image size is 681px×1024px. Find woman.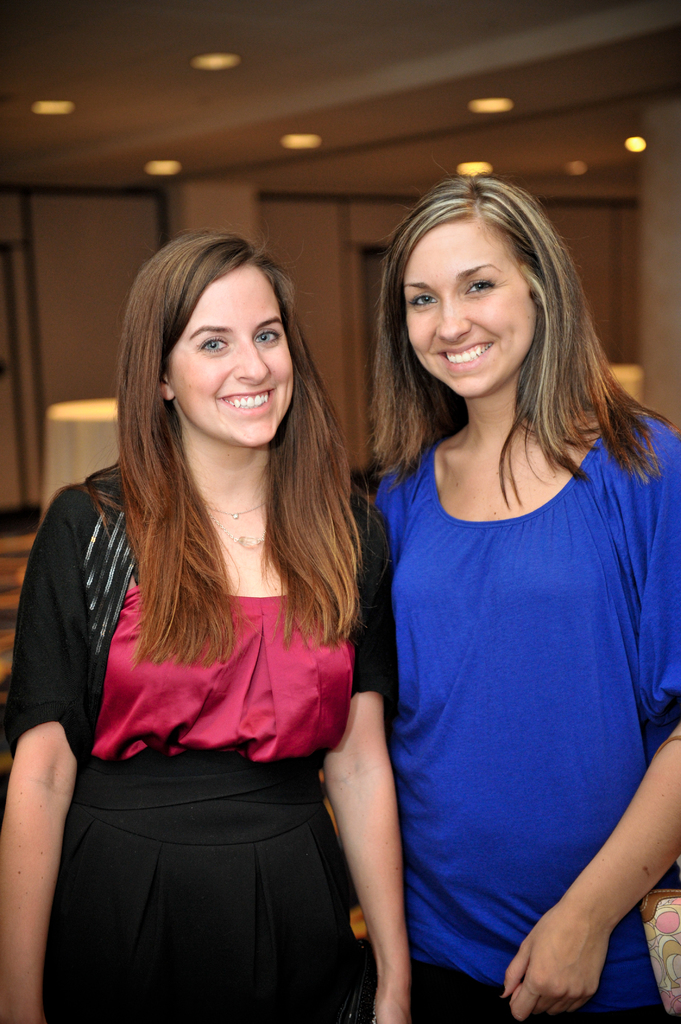
region(362, 159, 680, 1023).
